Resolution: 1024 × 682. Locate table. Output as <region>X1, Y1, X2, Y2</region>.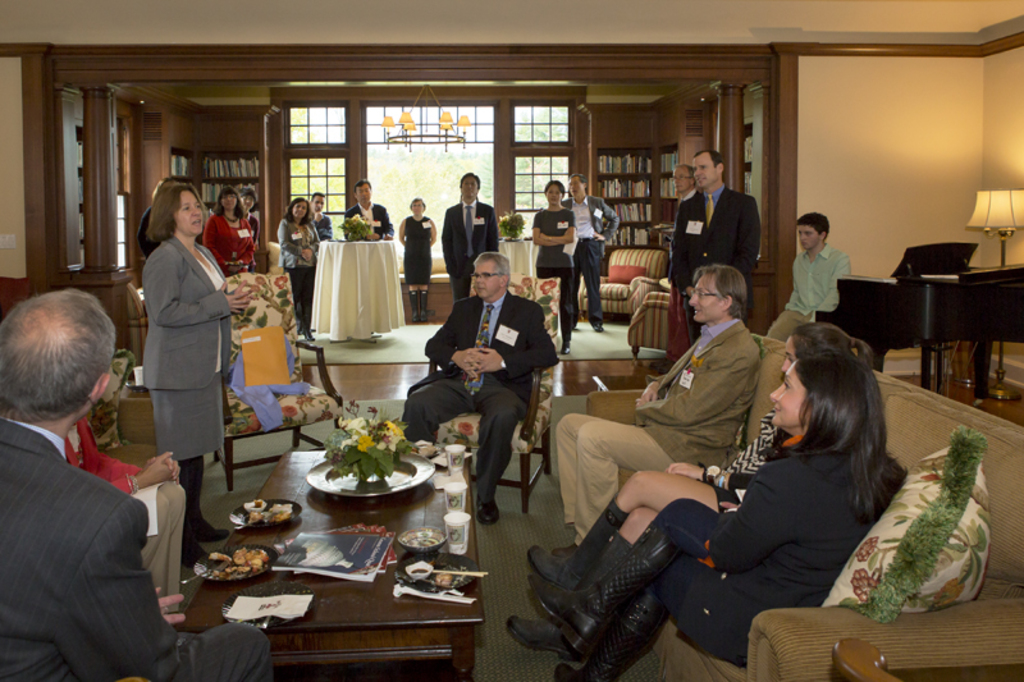
<region>307, 239, 406, 345</region>.
